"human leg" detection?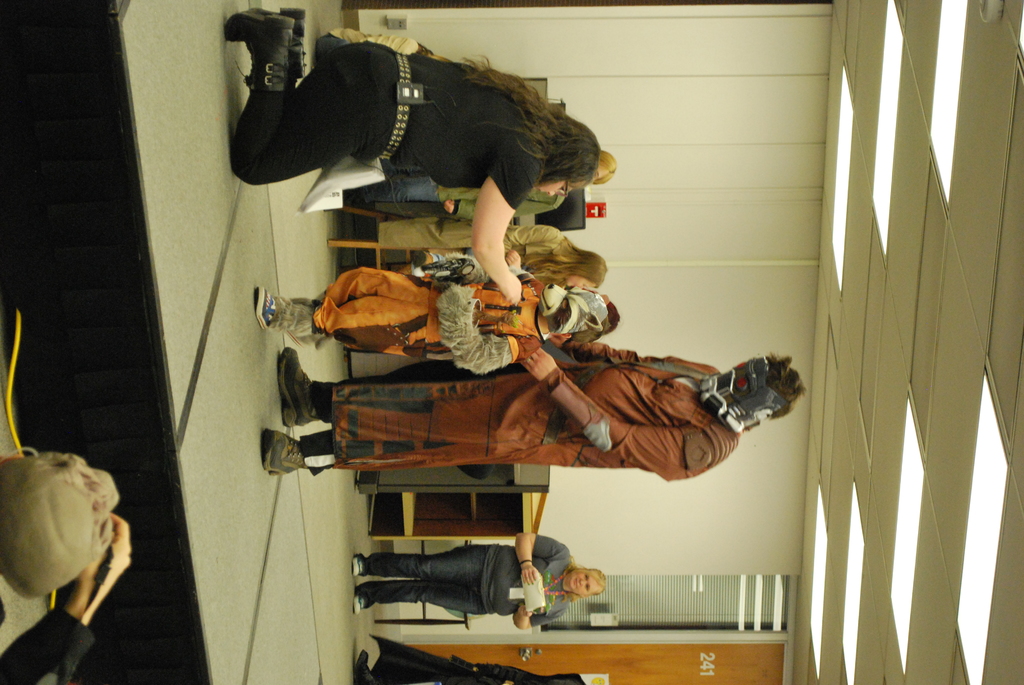
(350,543,486,581)
